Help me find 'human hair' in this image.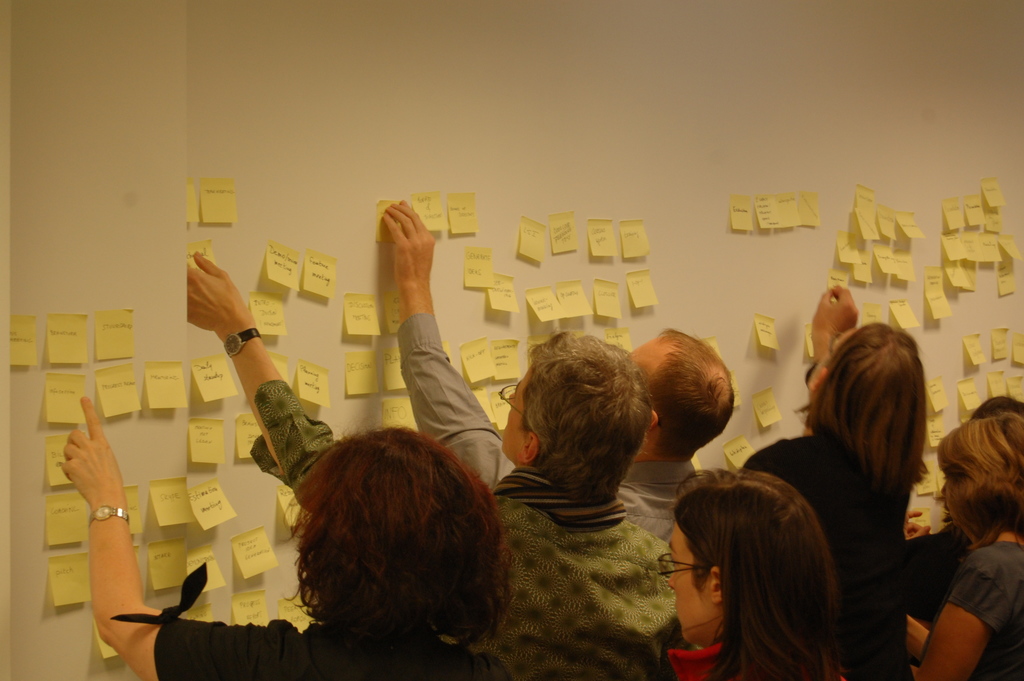
Found it: [x1=788, y1=320, x2=933, y2=488].
